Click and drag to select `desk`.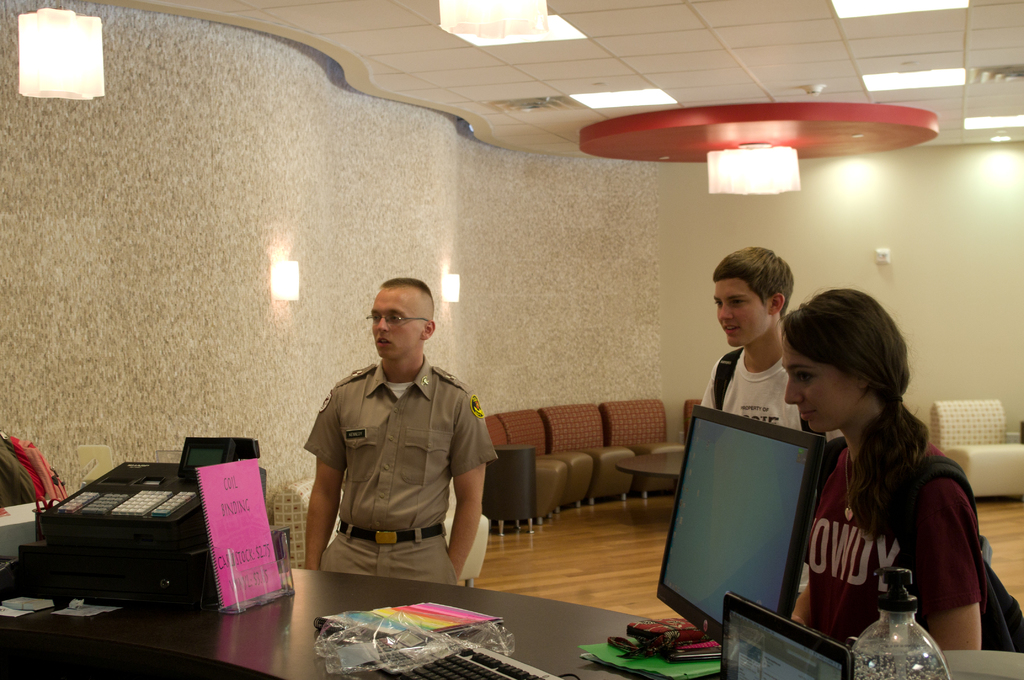
Selection: {"x1": 27, "y1": 575, "x2": 722, "y2": 679}.
